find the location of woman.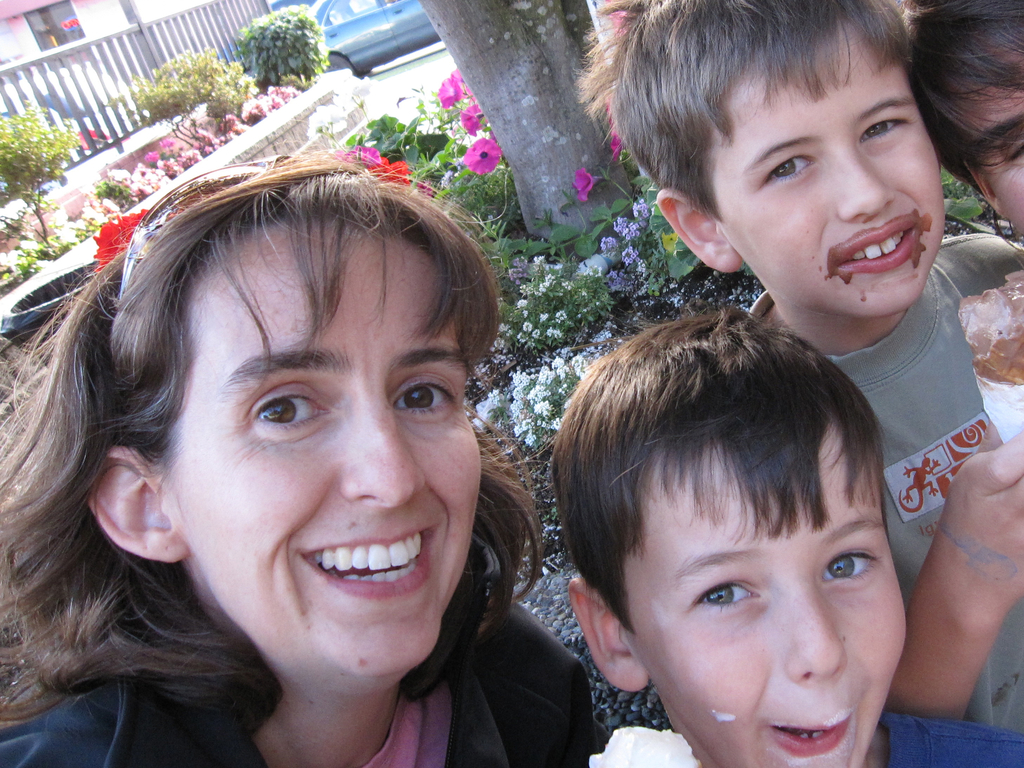
Location: 0/144/556/767.
